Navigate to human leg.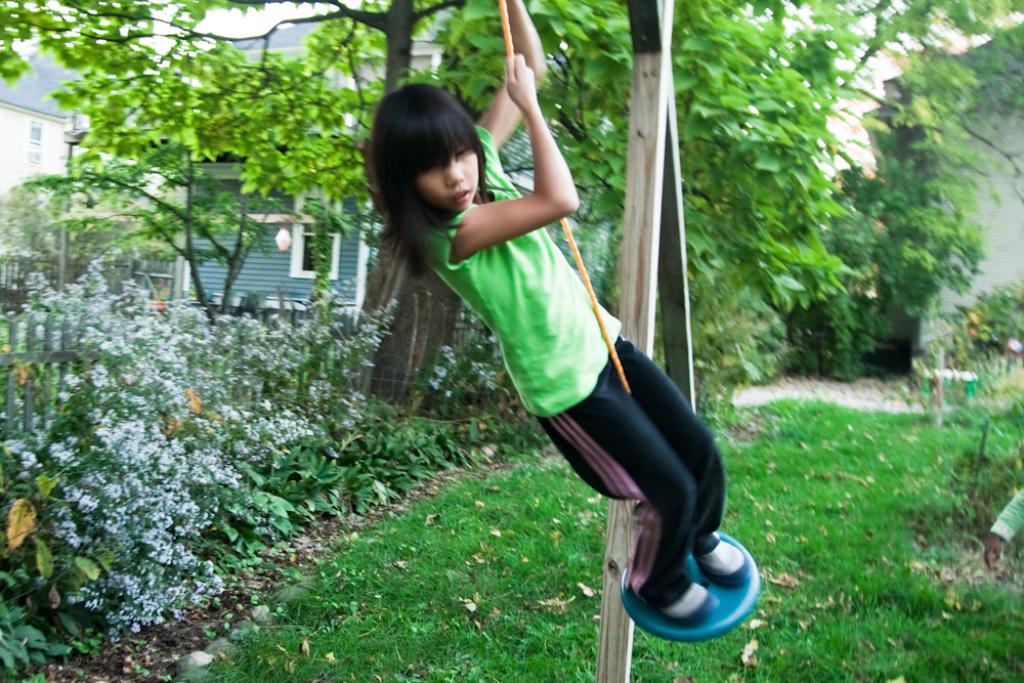
Navigation target: (540,282,756,661).
